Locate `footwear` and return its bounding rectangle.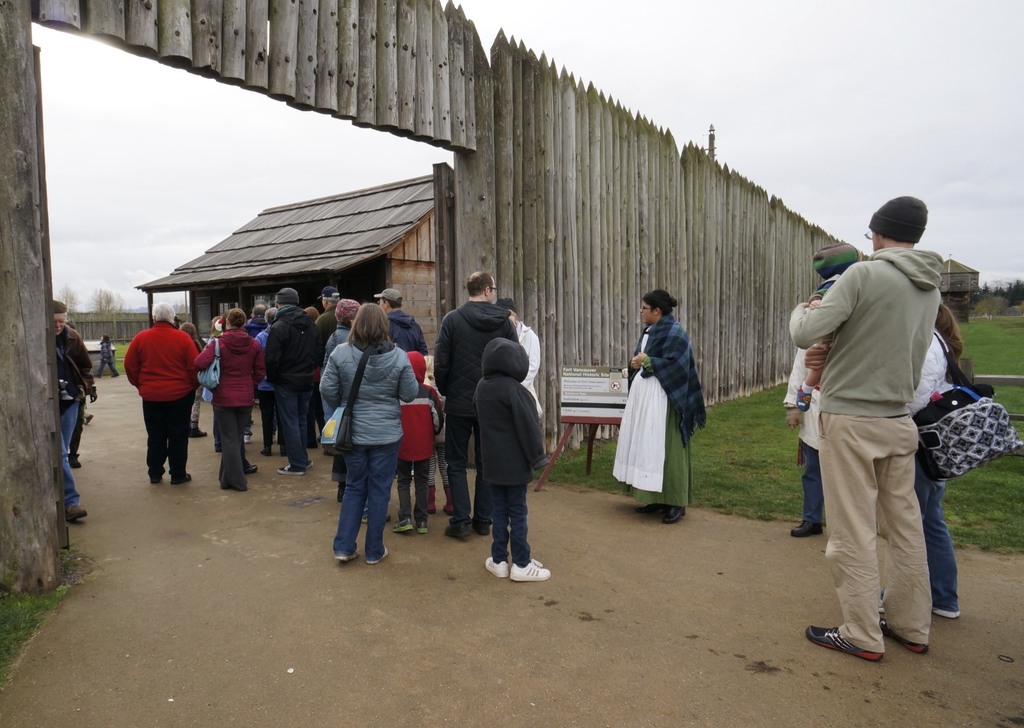
367/545/391/566.
